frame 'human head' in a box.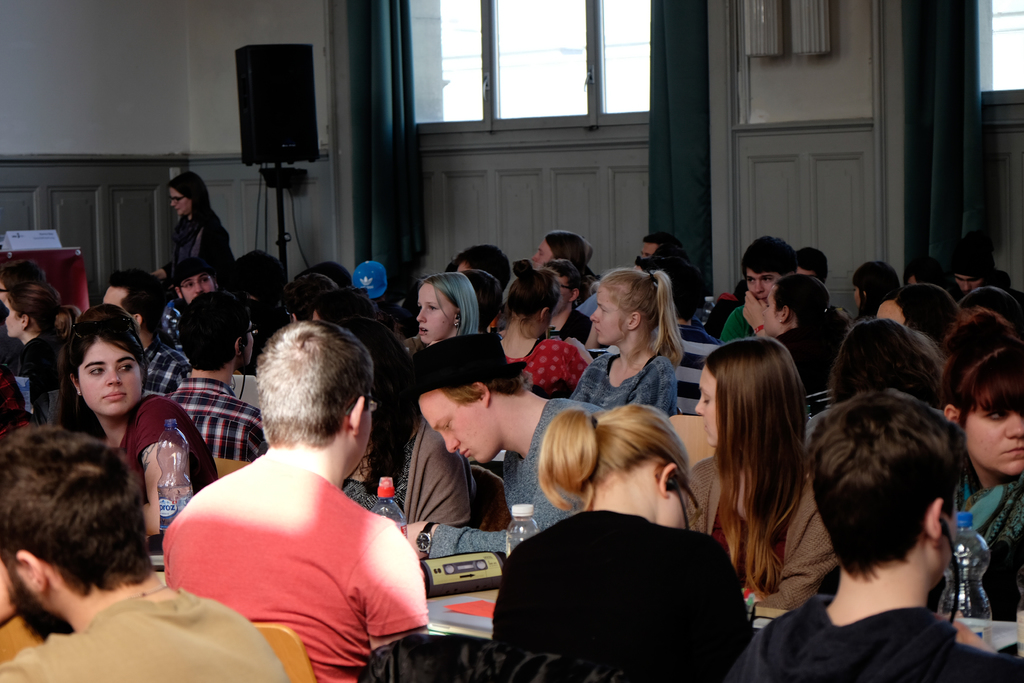
<box>177,292,257,384</box>.
